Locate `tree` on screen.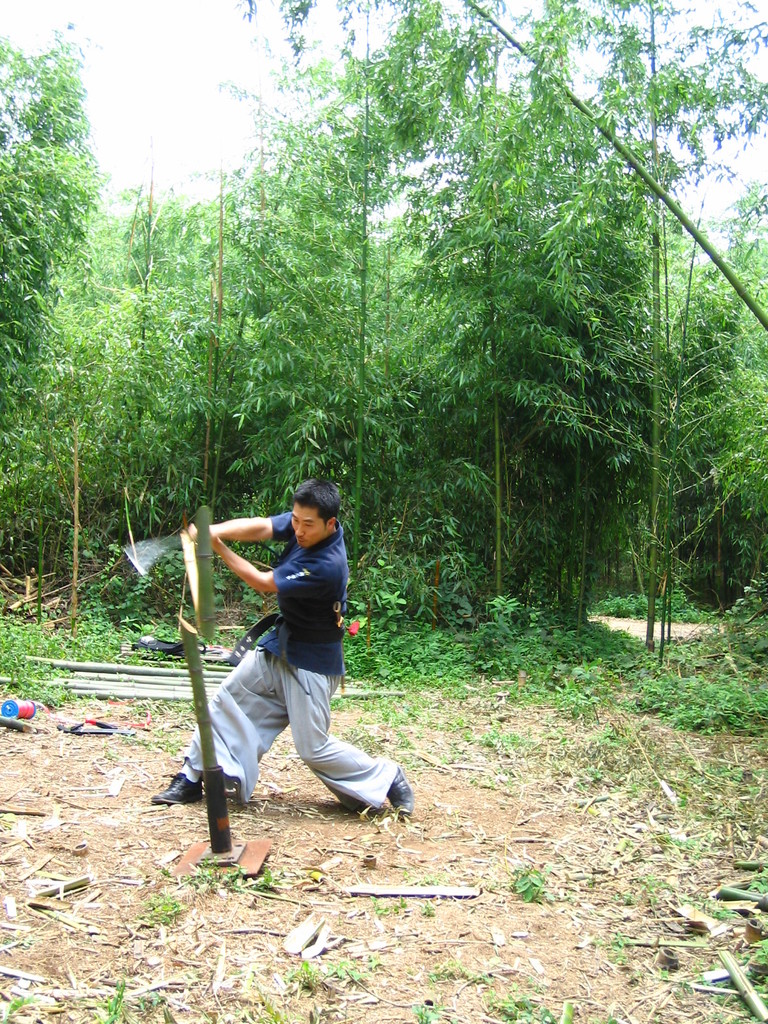
On screen at crop(82, 111, 199, 559).
